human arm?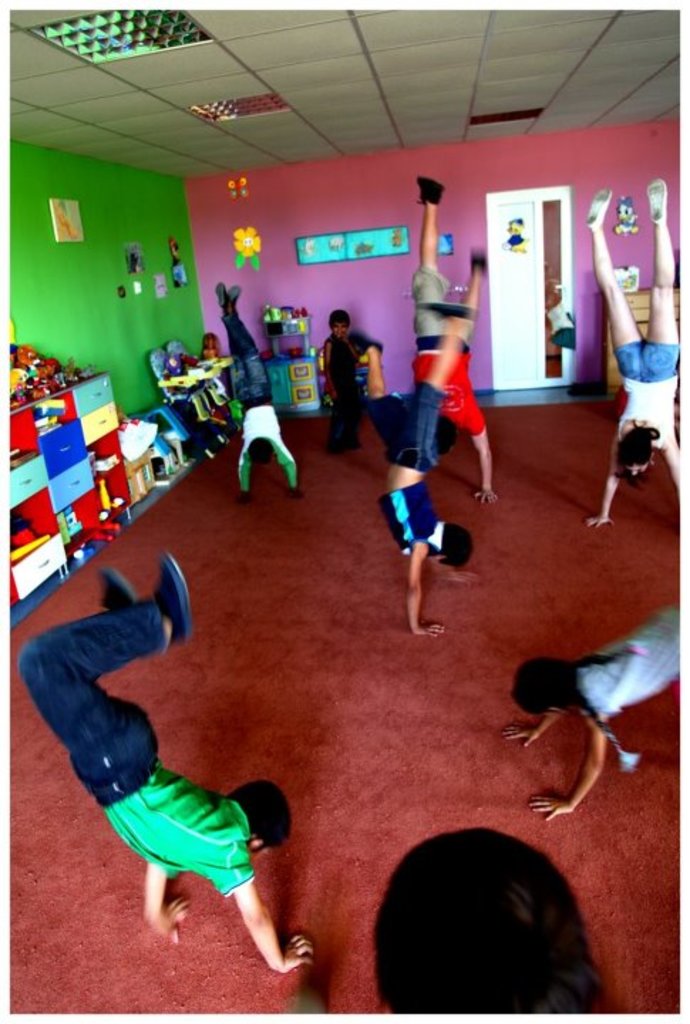
select_region(529, 708, 603, 823)
